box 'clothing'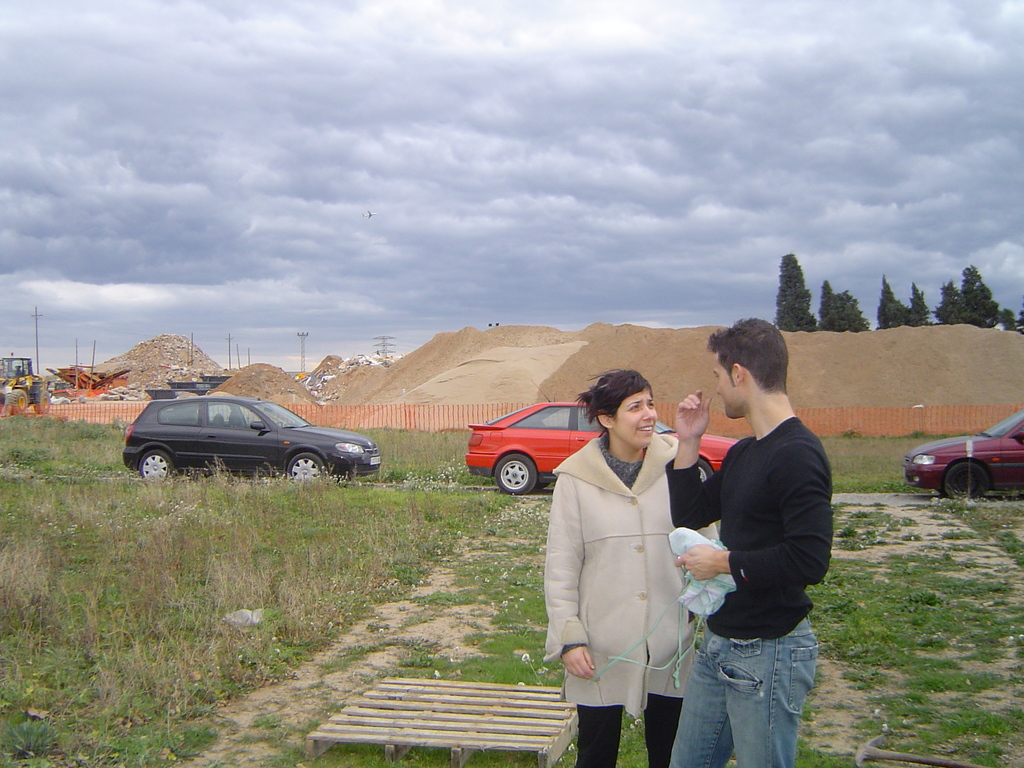
pyautogui.locateOnScreen(660, 408, 836, 767)
